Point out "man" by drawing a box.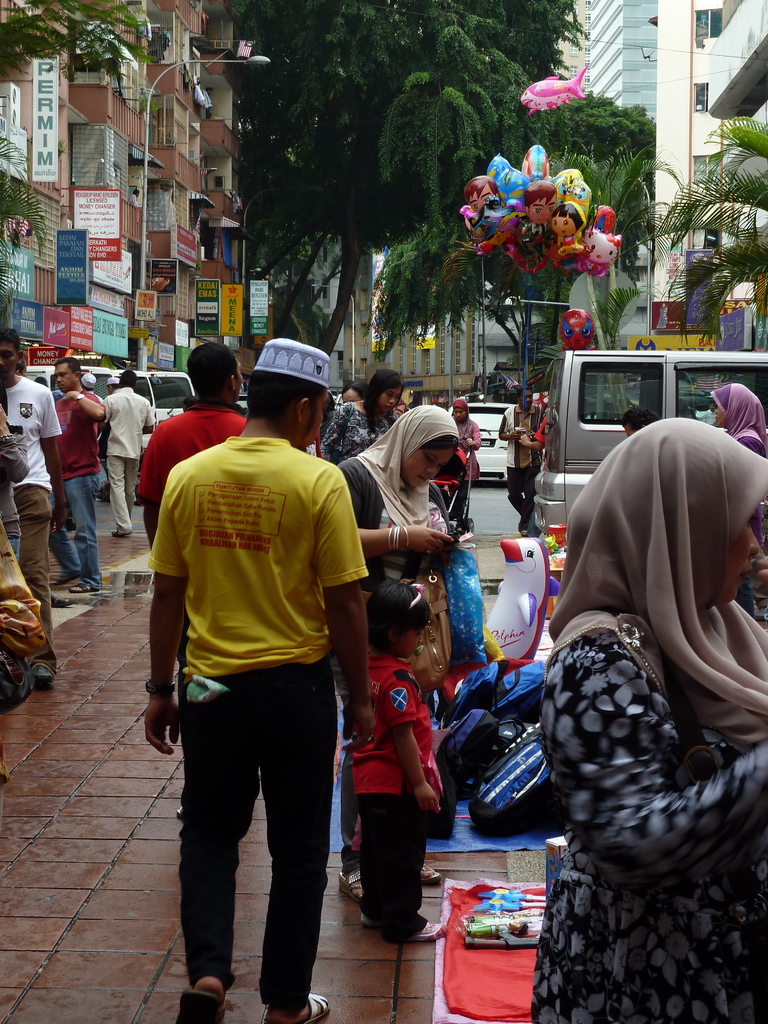
95:371:159:541.
